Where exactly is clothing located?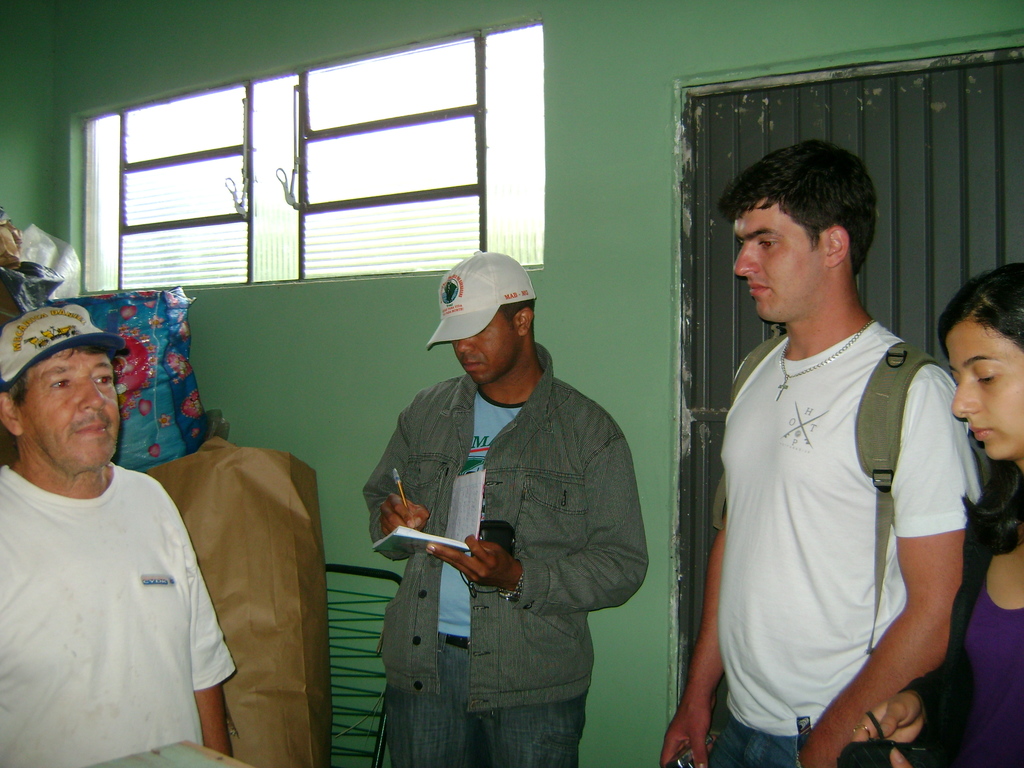
Its bounding box is [x1=719, y1=323, x2=990, y2=767].
